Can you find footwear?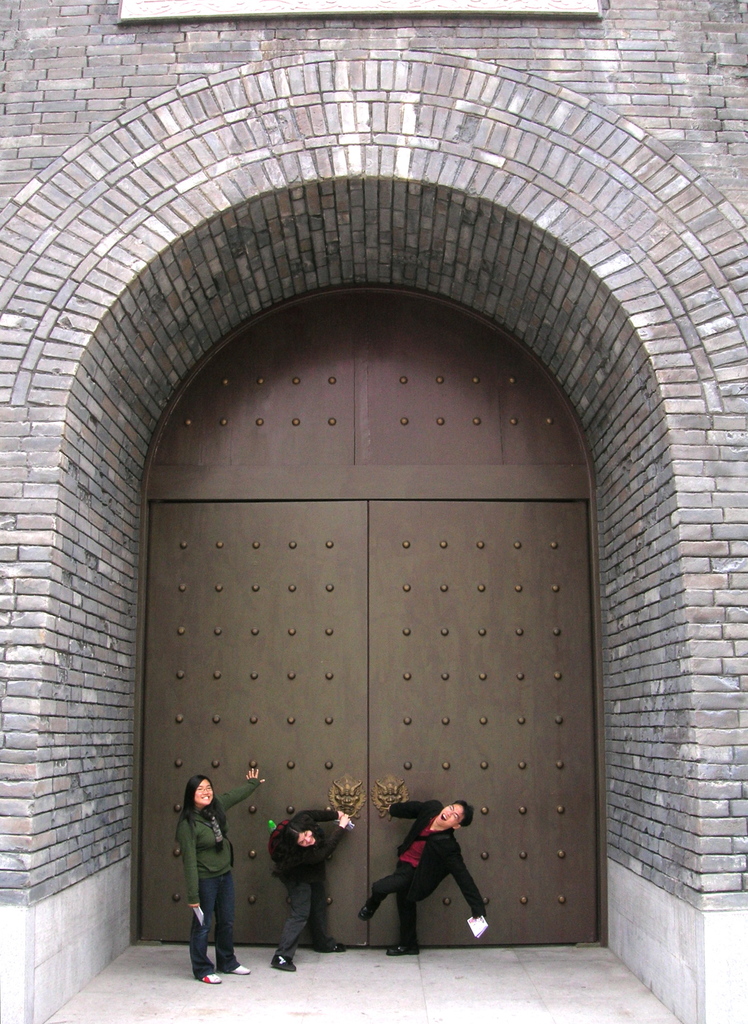
Yes, bounding box: 269:956:297:973.
